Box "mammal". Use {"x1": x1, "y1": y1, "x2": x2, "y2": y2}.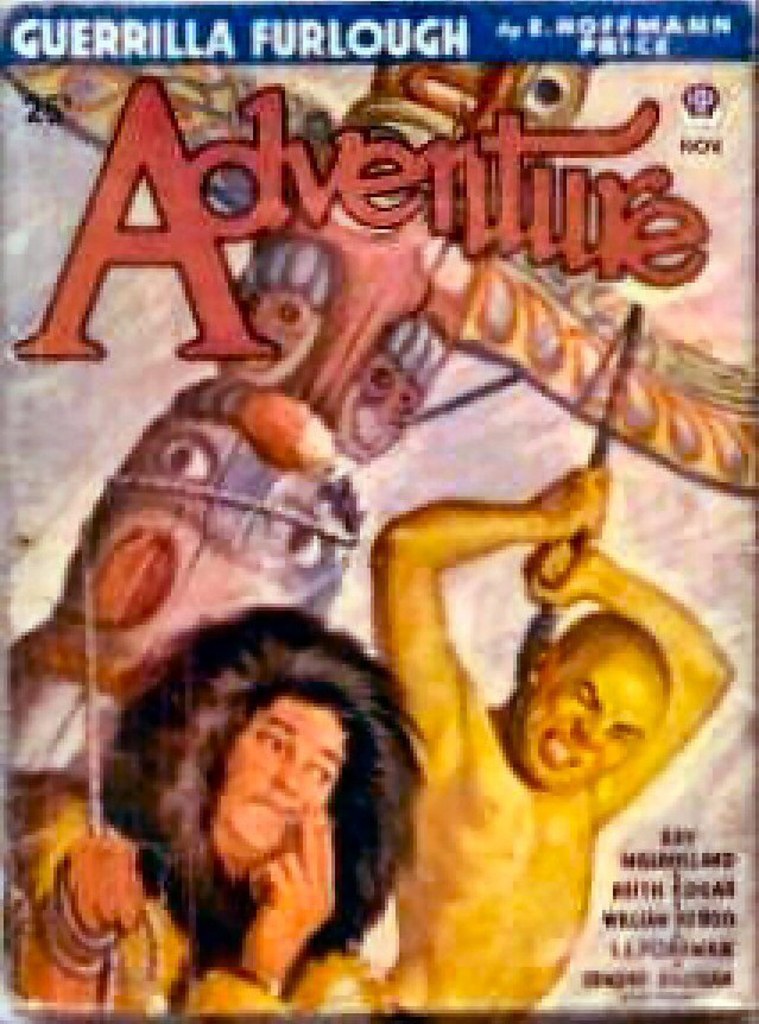
{"x1": 368, "y1": 457, "x2": 734, "y2": 1018}.
